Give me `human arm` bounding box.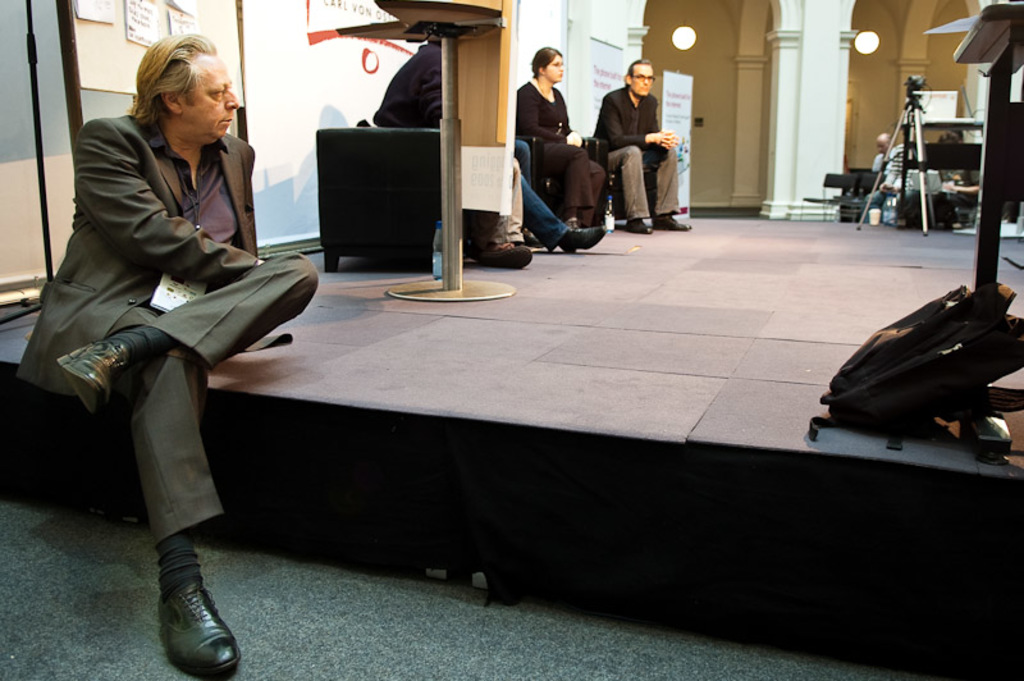
[x1=68, y1=118, x2=264, y2=289].
